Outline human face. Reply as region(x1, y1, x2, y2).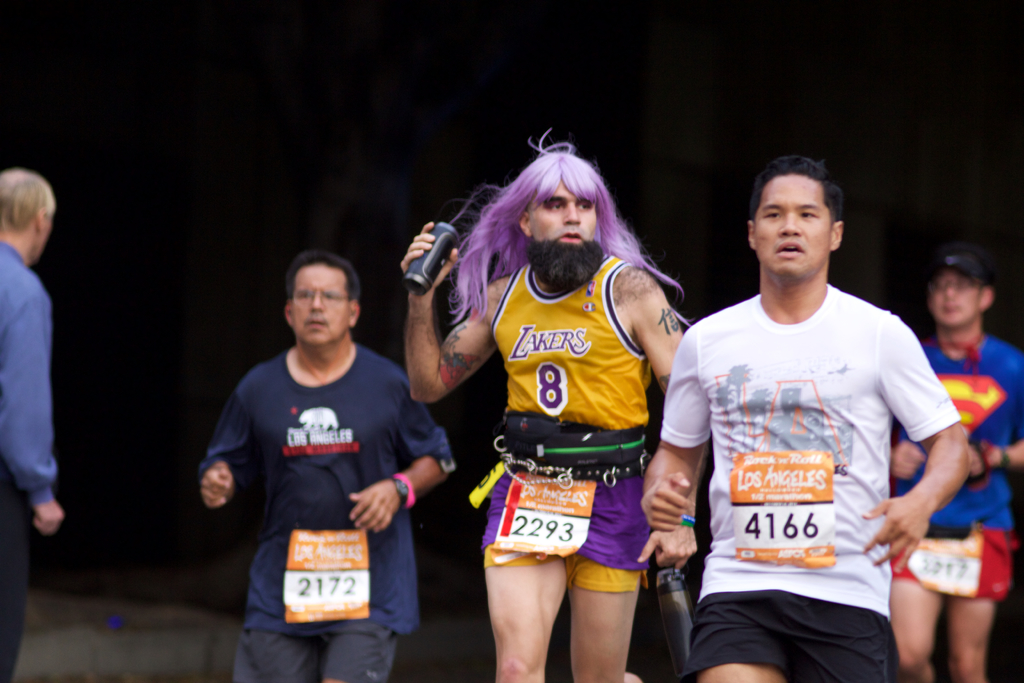
region(299, 258, 345, 347).
